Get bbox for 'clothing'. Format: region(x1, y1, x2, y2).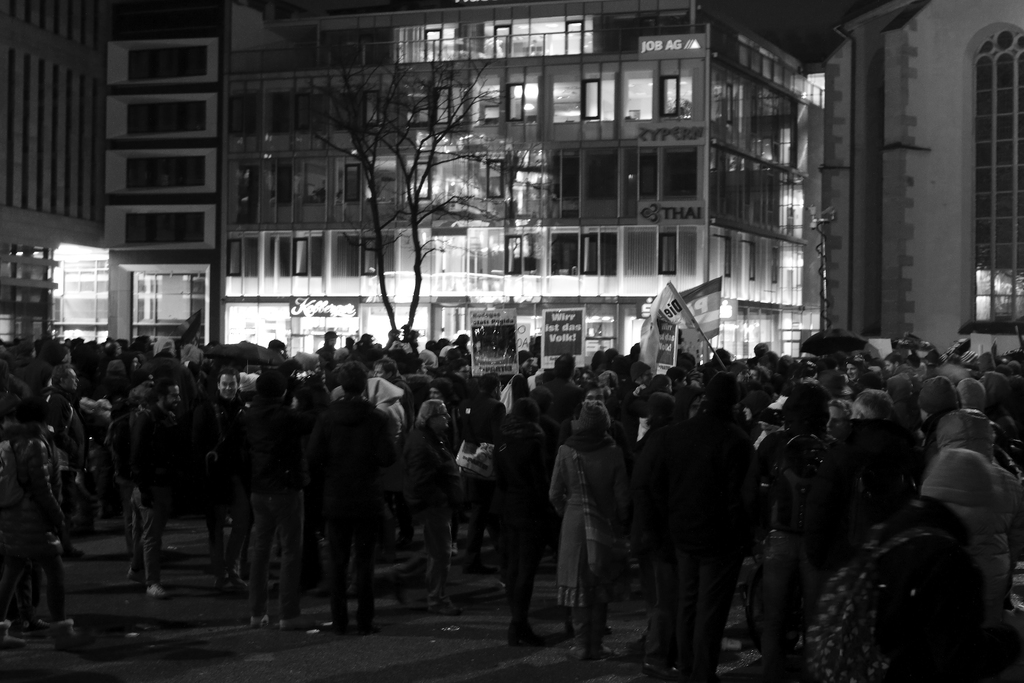
region(302, 395, 391, 494).
